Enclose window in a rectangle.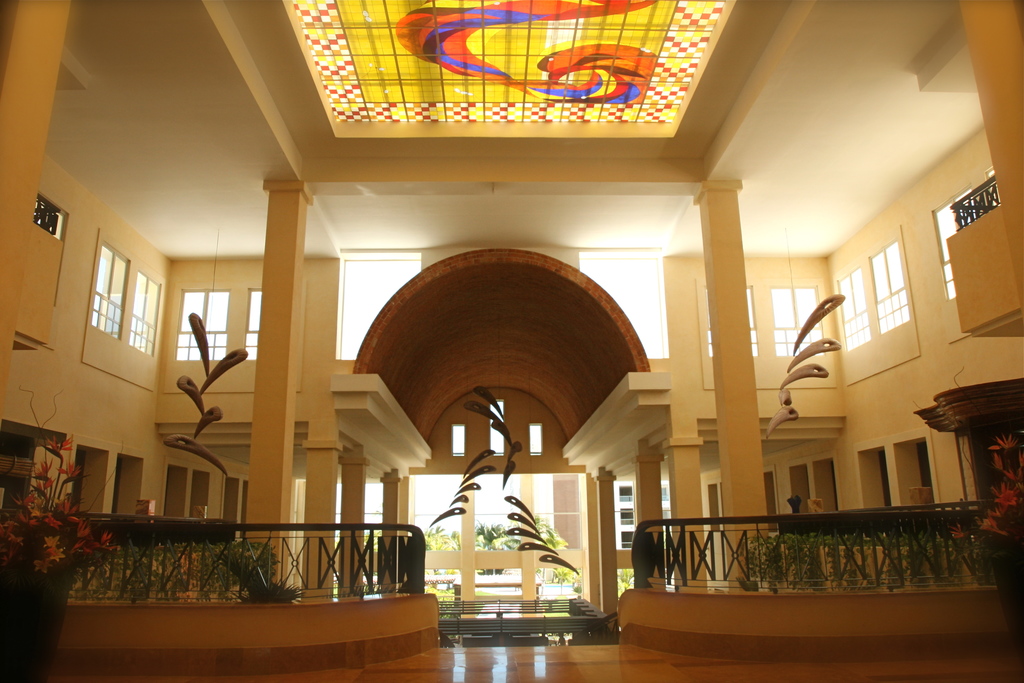
[left=619, top=511, right=634, bottom=525].
